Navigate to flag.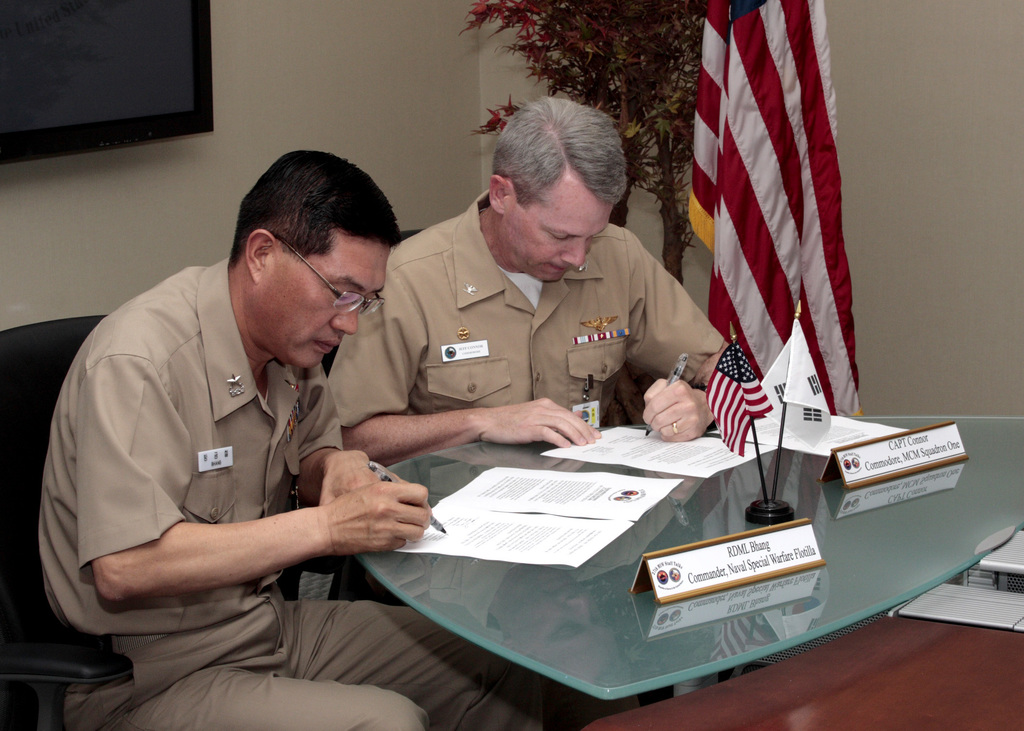
Navigation target: <box>688,0,865,671</box>.
